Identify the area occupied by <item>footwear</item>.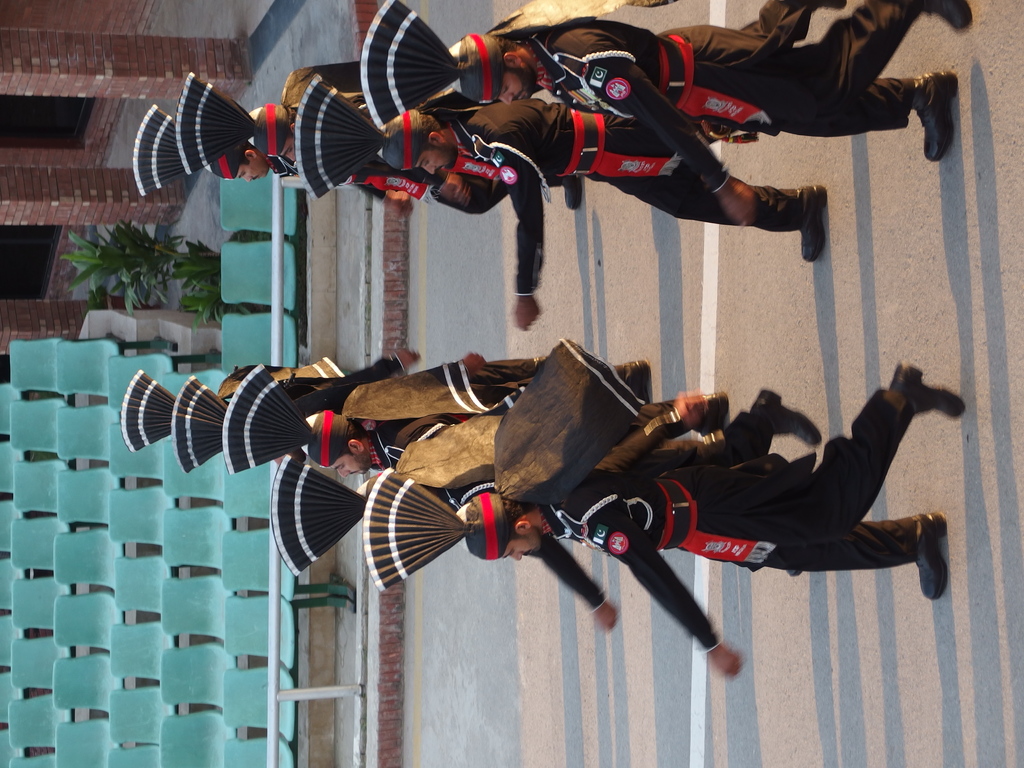
Area: bbox=(878, 360, 972, 420).
